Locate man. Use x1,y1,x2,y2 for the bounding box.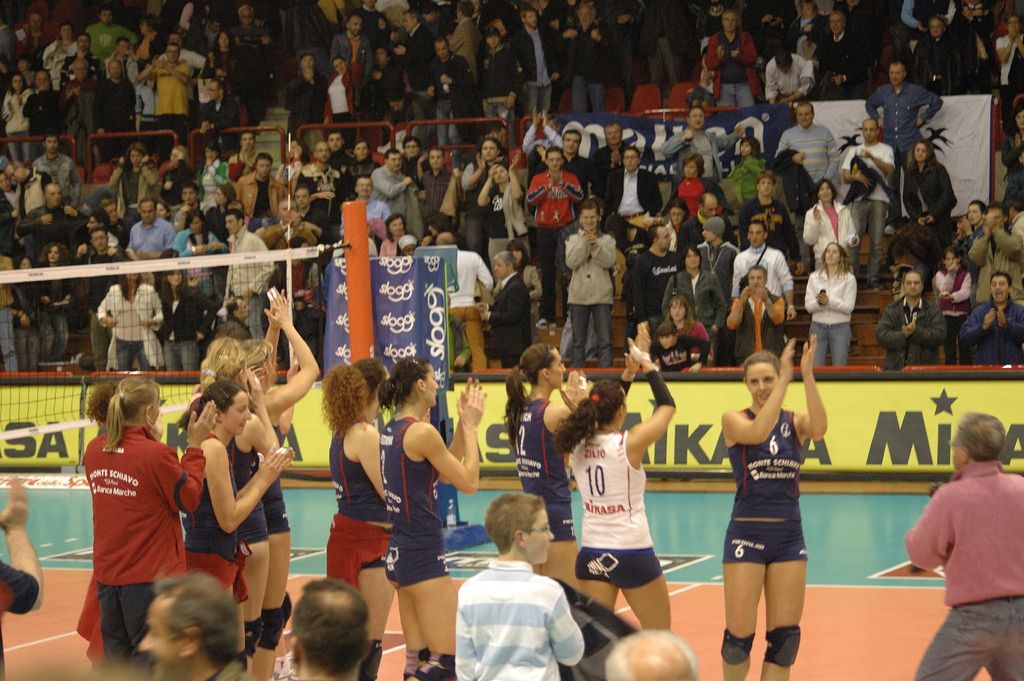
529,138,600,284.
